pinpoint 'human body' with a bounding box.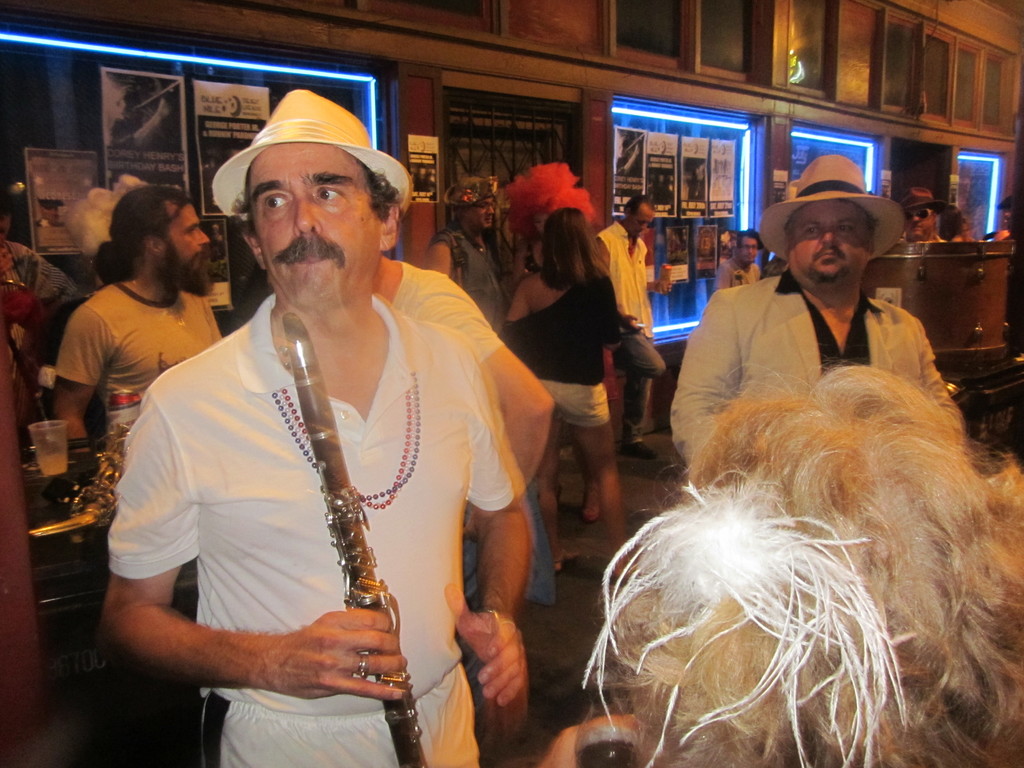
{"x1": 0, "y1": 241, "x2": 76, "y2": 372}.
